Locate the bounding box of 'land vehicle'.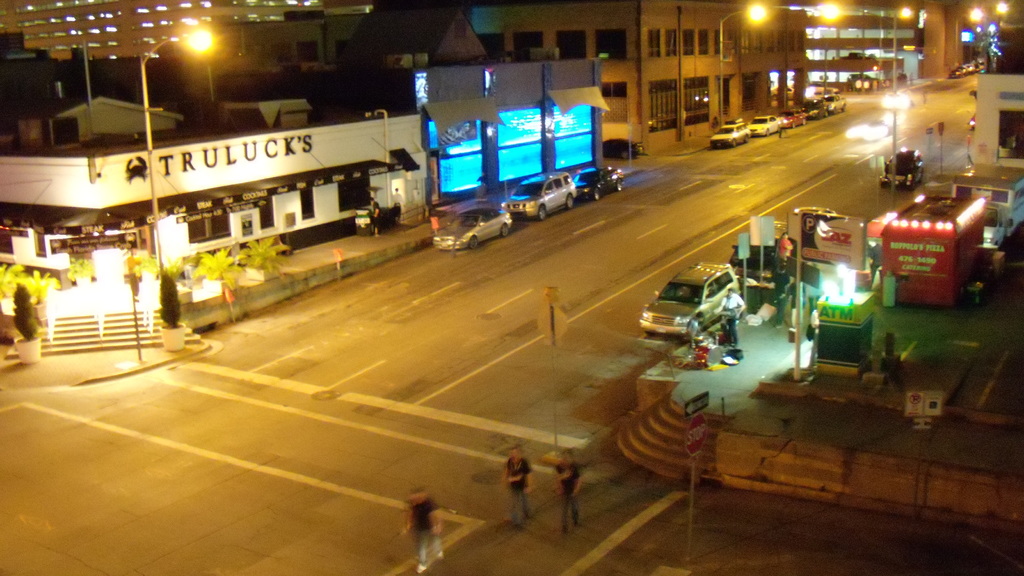
Bounding box: x1=767, y1=84, x2=794, y2=100.
